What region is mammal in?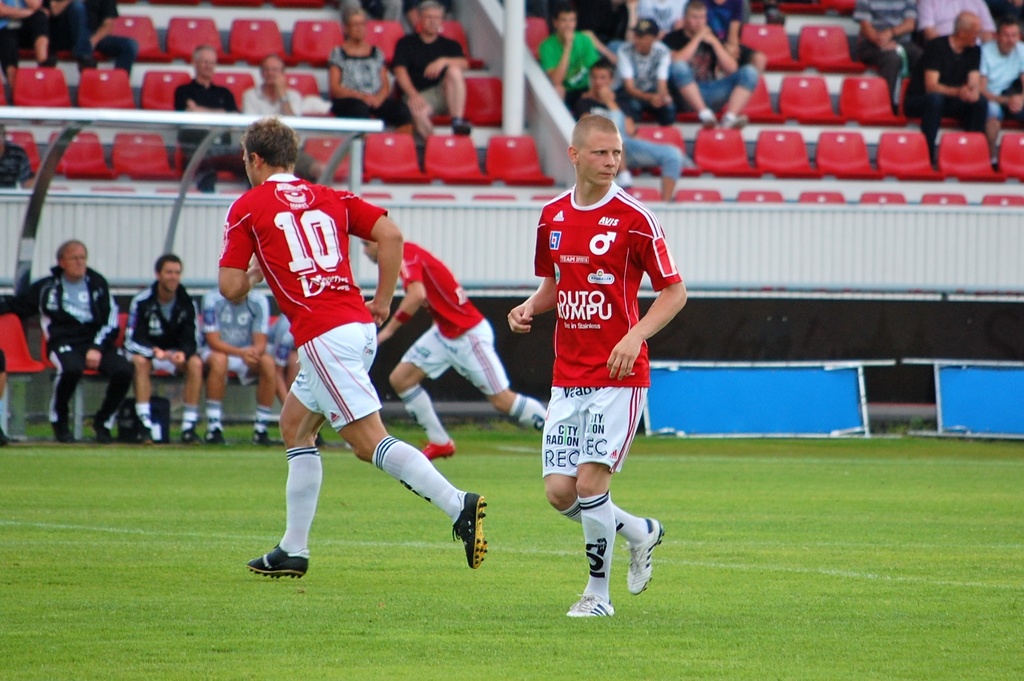
998, 0, 1023, 44.
